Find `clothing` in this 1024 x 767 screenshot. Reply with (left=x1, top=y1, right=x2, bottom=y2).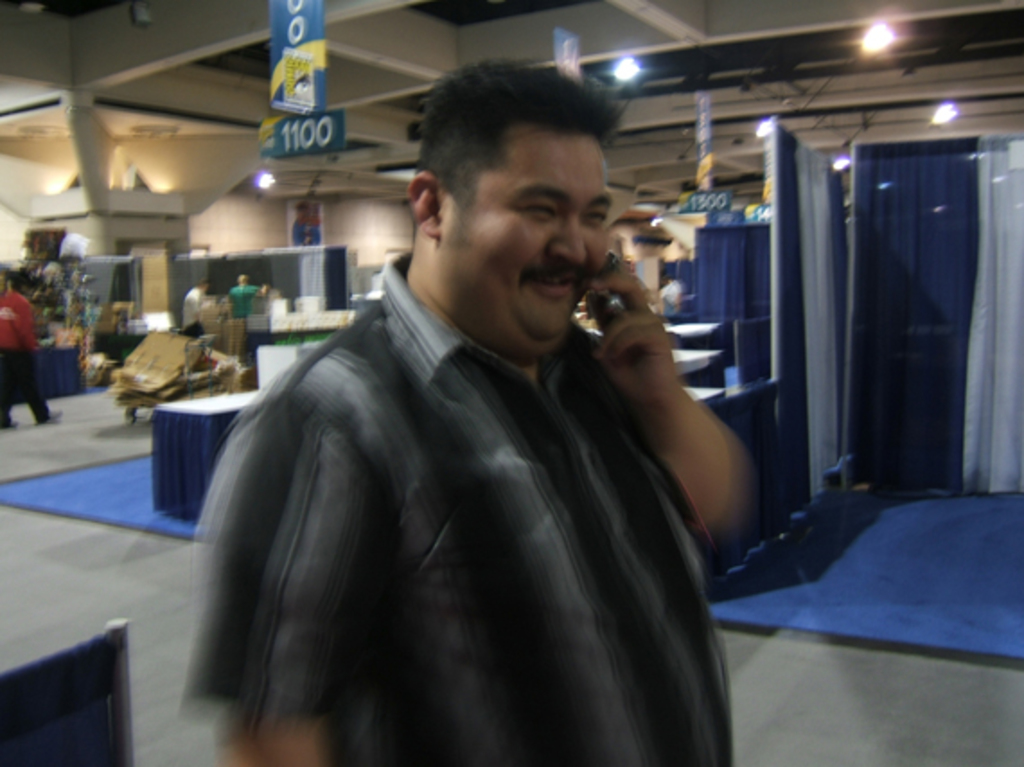
(left=0, top=287, right=54, bottom=429).
